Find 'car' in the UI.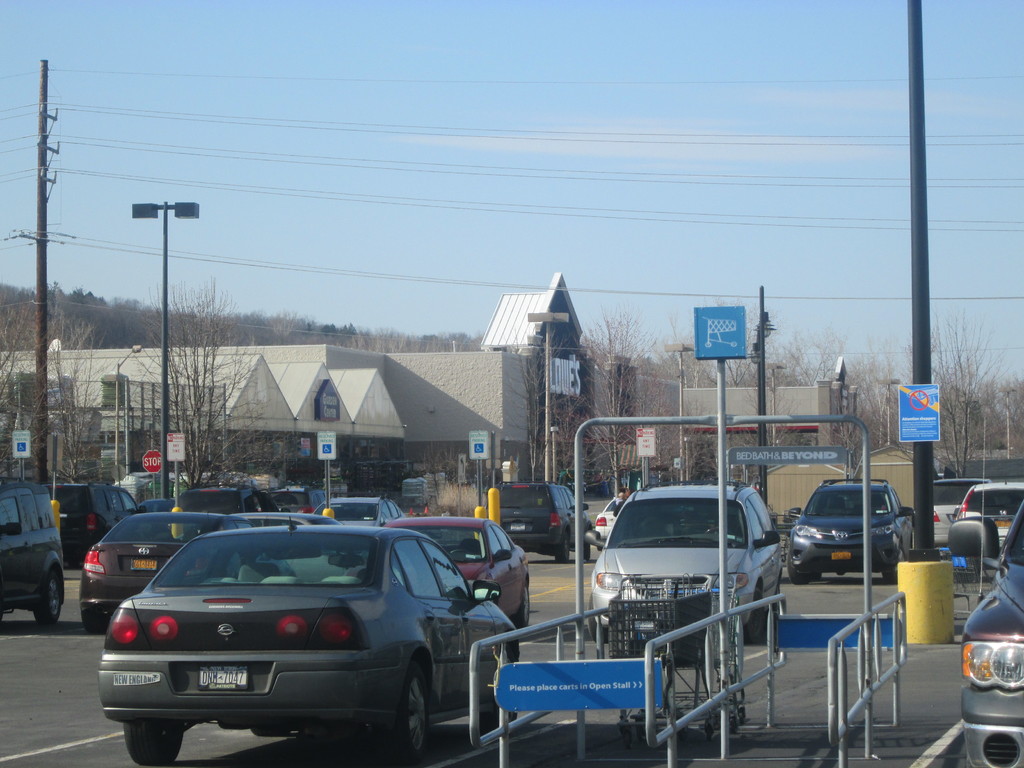
UI element at bbox=[589, 478, 781, 647].
